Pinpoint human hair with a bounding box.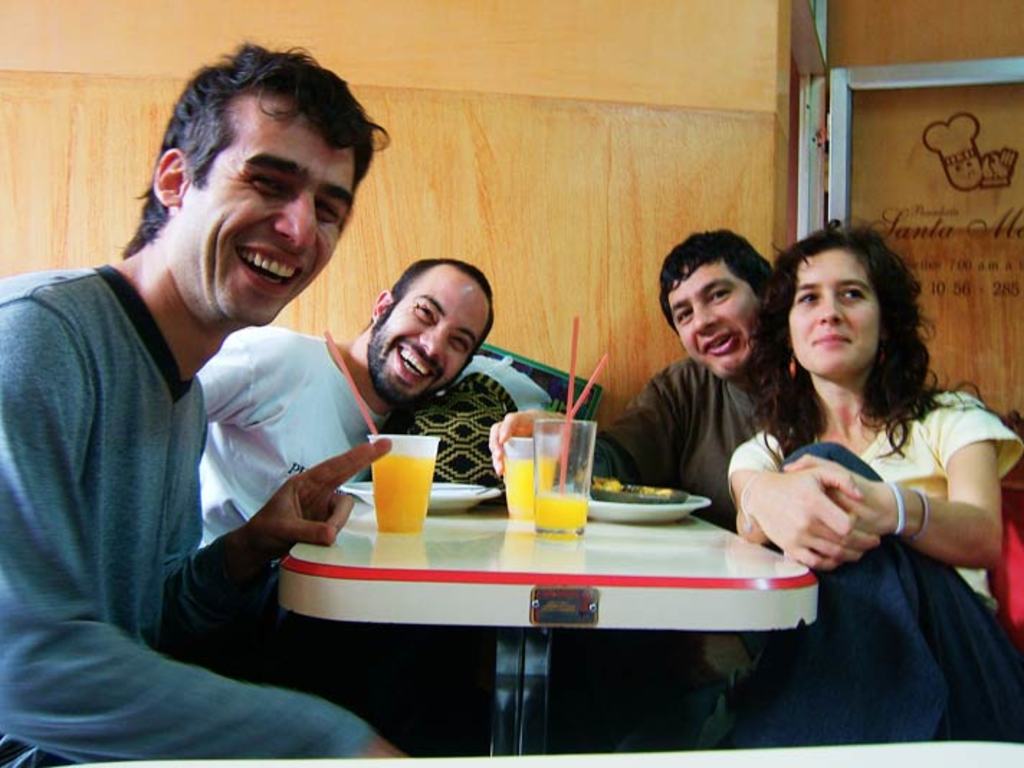
BBox(775, 226, 936, 447).
